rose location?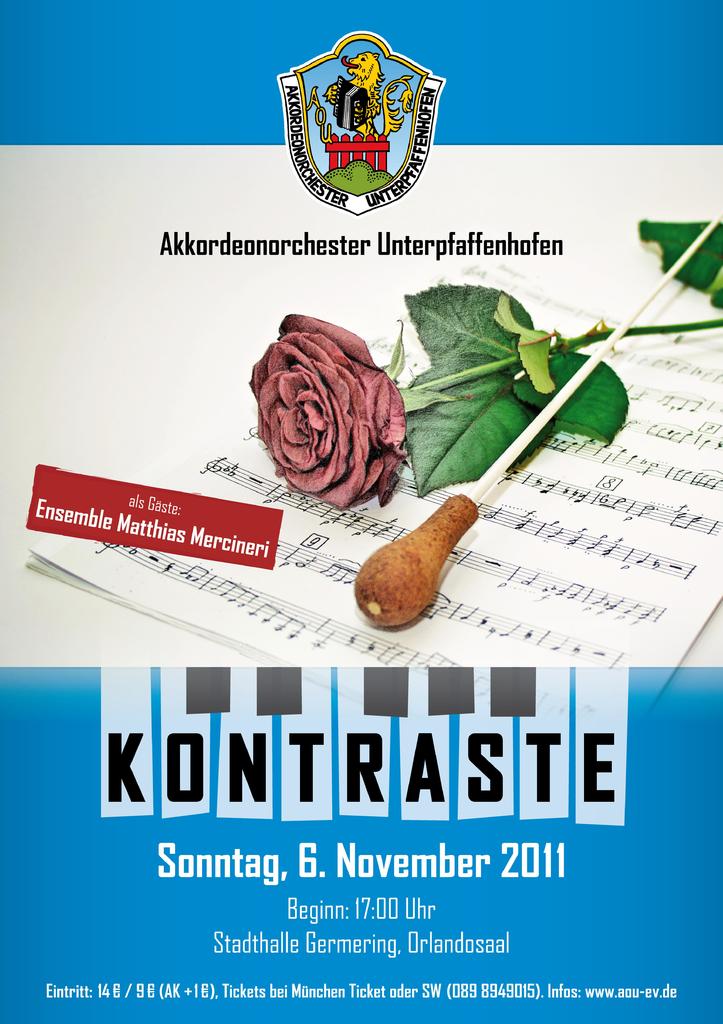
<region>248, 314, 408, 502</region>
